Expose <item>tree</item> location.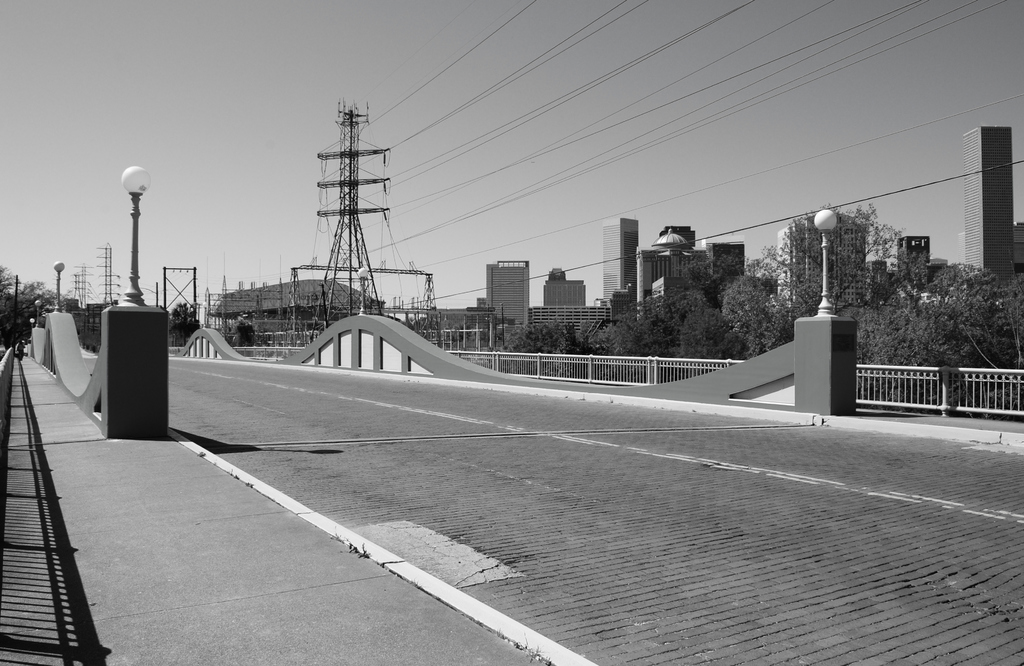
Exposed at left=169, top=301, right=195, bottom=342.
